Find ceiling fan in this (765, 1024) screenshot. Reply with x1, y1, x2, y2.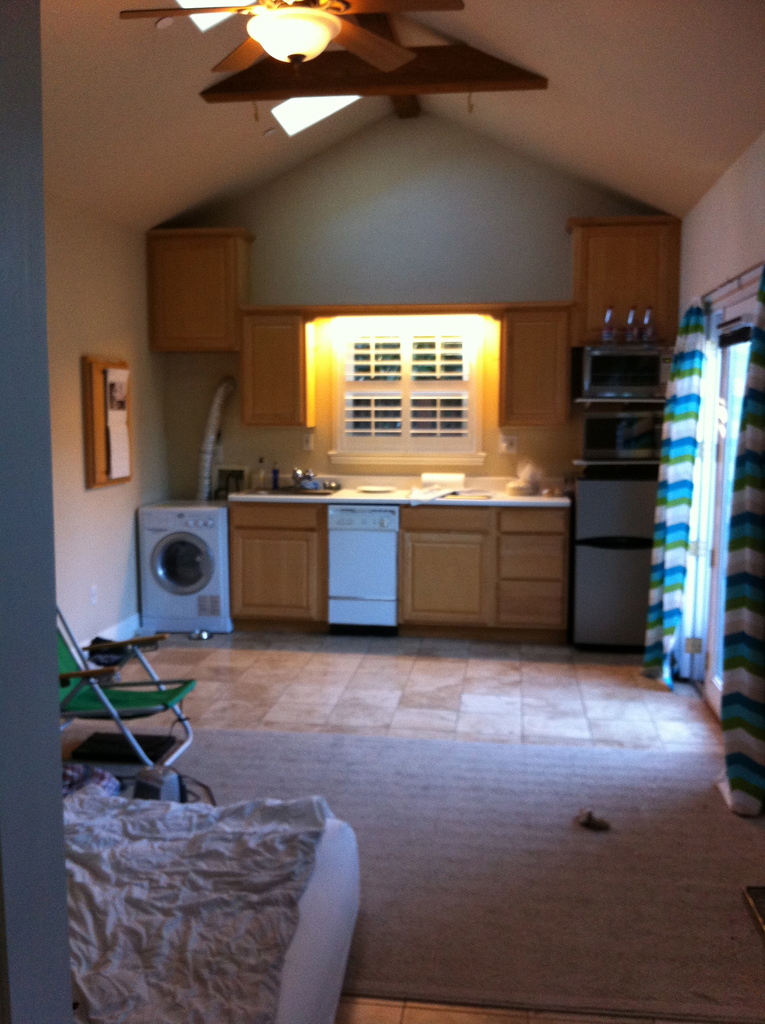
116, 0, 464, 84.
